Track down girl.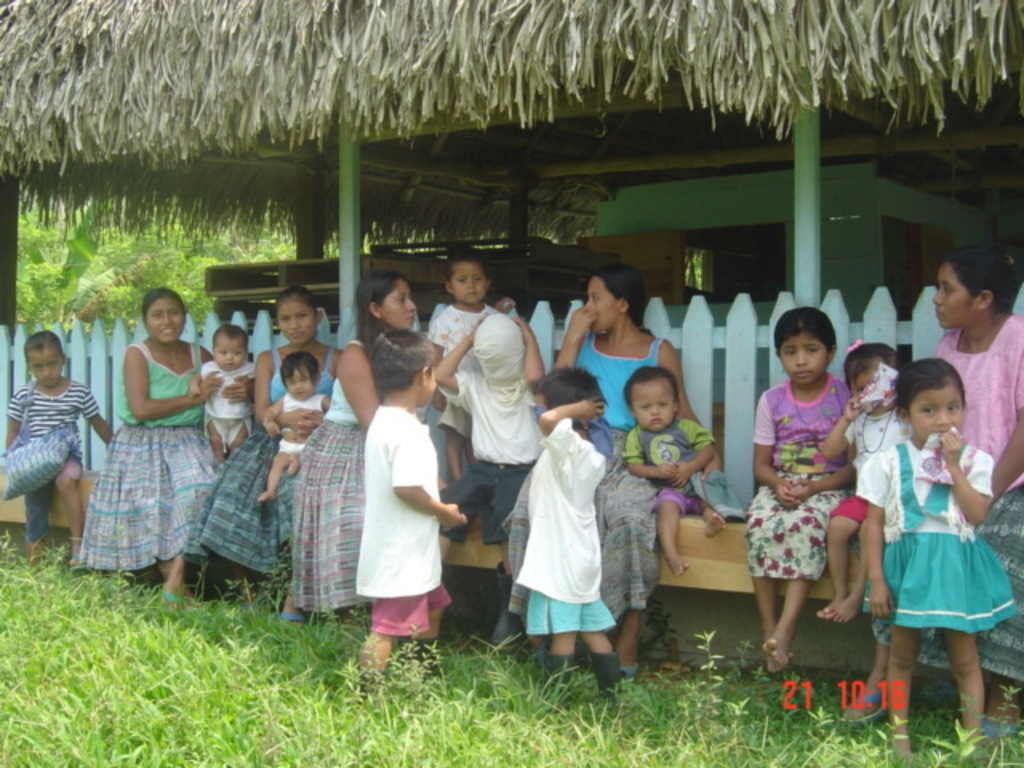
Tracked to BBox(746, 307, 854, 674).
